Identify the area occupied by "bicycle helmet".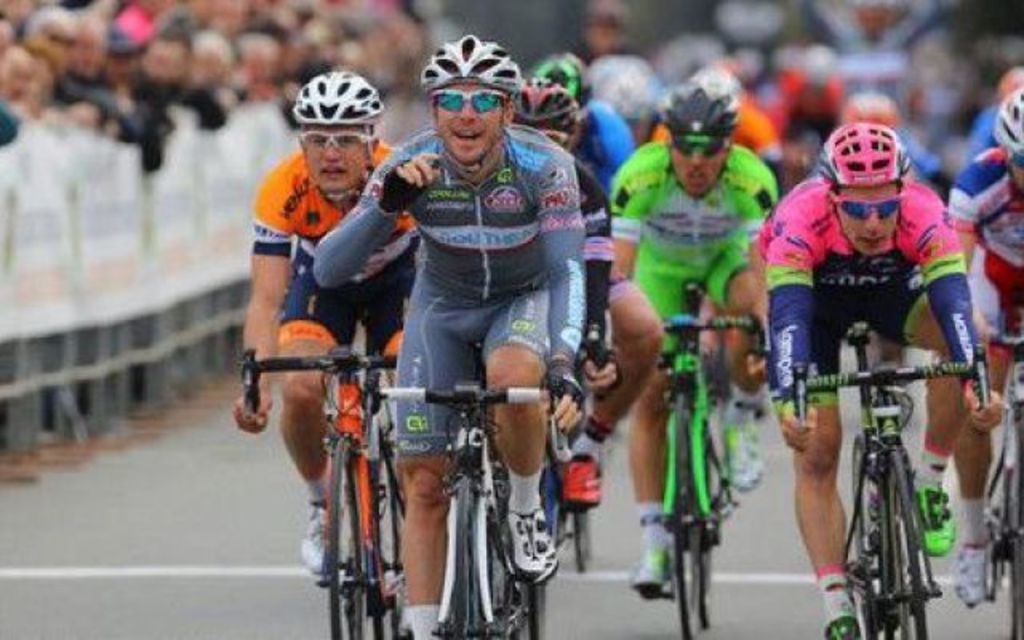
Area: rect(662, 80, 731, 144).
